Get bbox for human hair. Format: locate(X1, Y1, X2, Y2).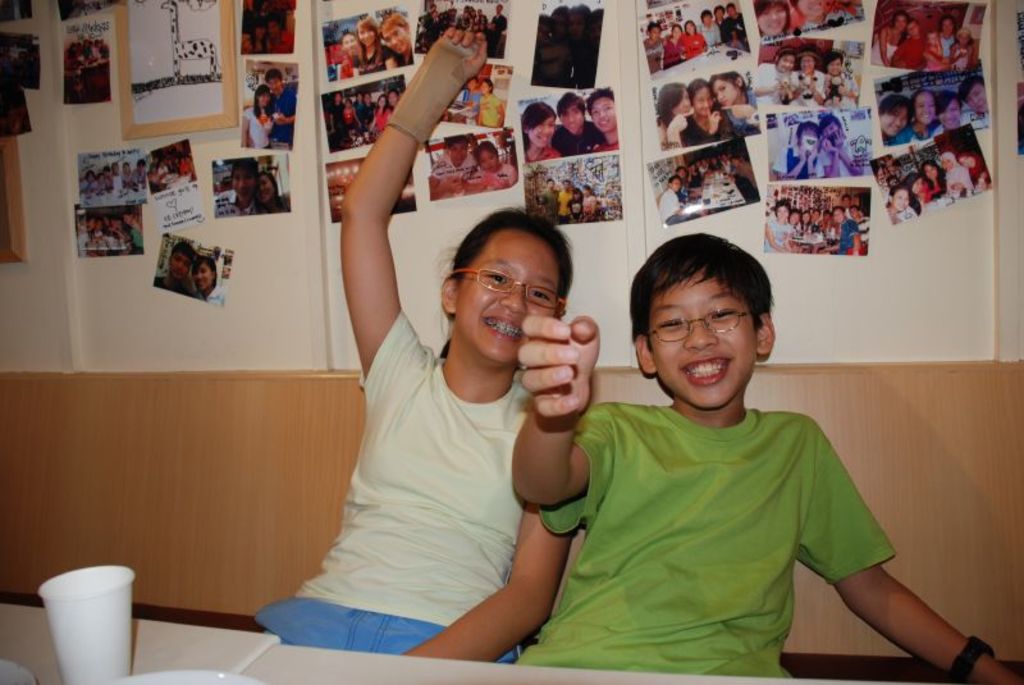
locate(253, 168, 285, 205).
